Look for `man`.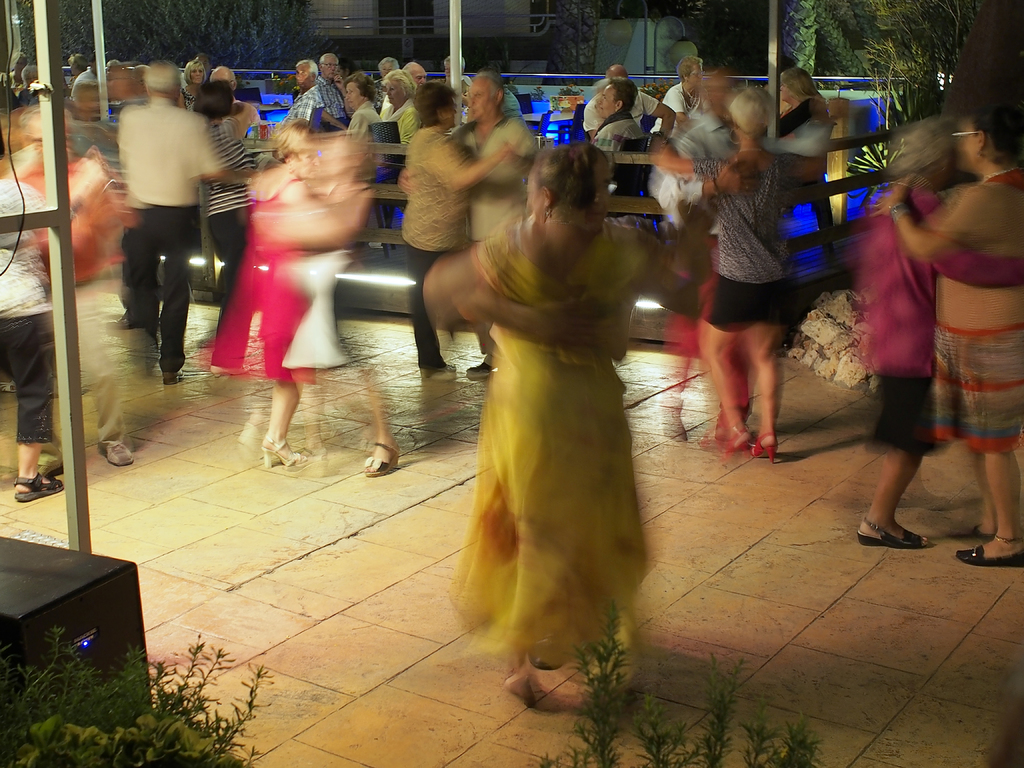
Found: {"x1": 314, "y1": 52, "x2": 350, "y2": 133}.
